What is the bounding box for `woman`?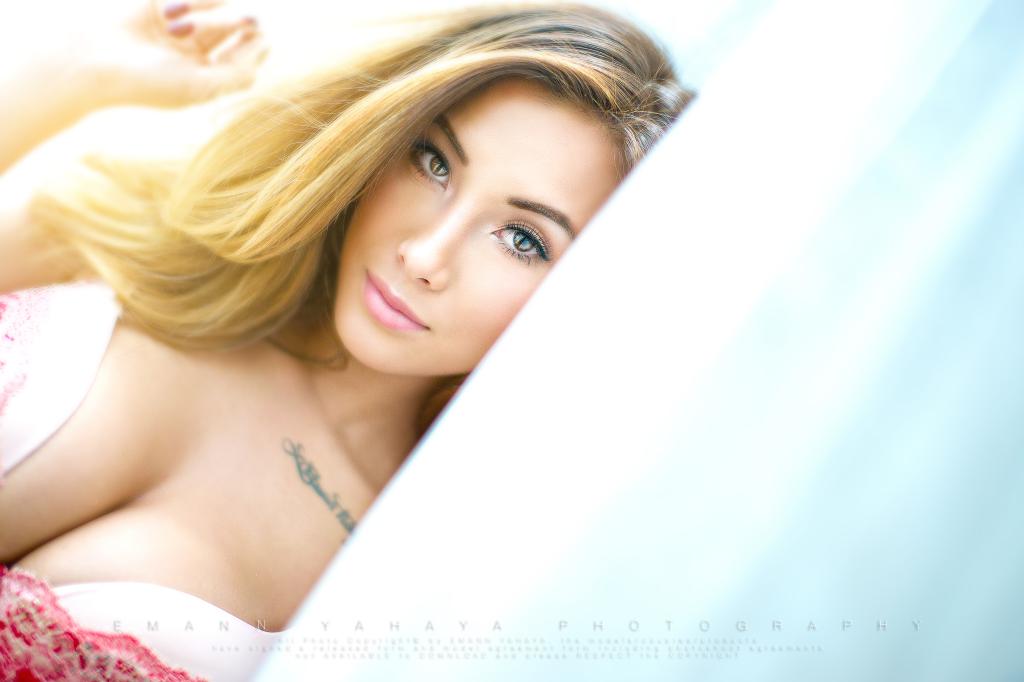
bbox=(0, 11, 794, 670).
